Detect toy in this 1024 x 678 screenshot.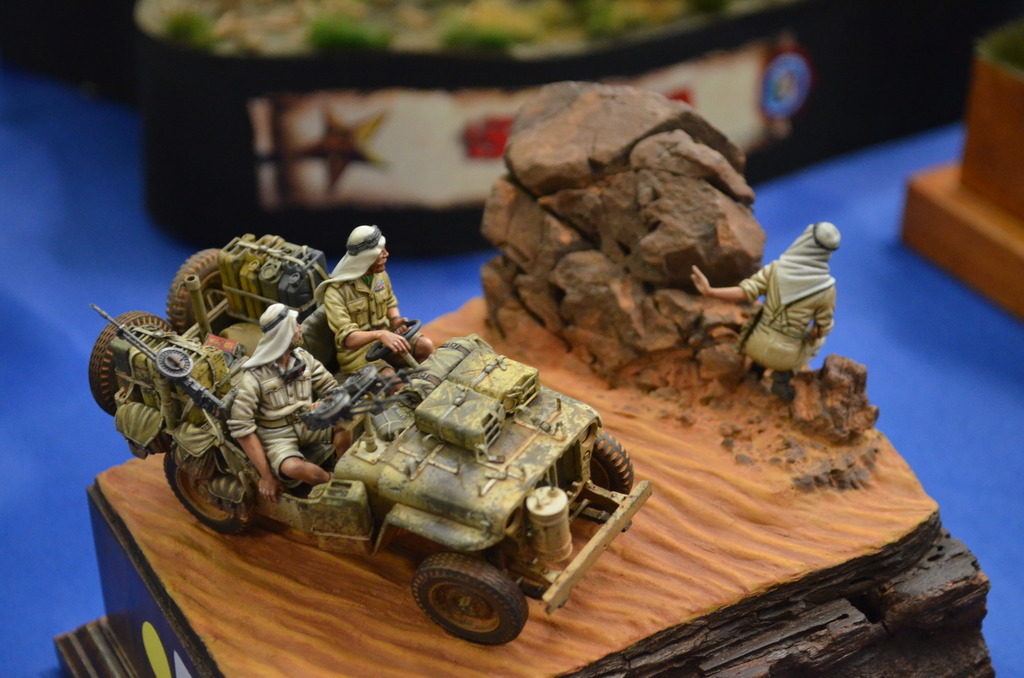
Detection: (left=690, top=220, right=842, bottom=402).
